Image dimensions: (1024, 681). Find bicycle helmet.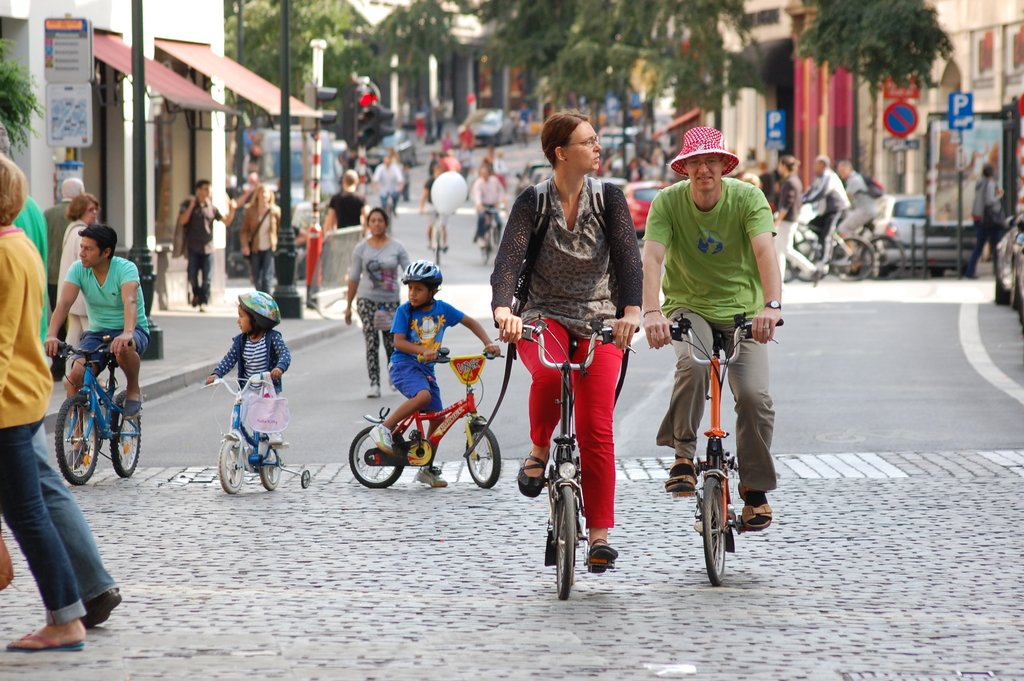
x1=401 y1=256 x2=447 y2=283.
